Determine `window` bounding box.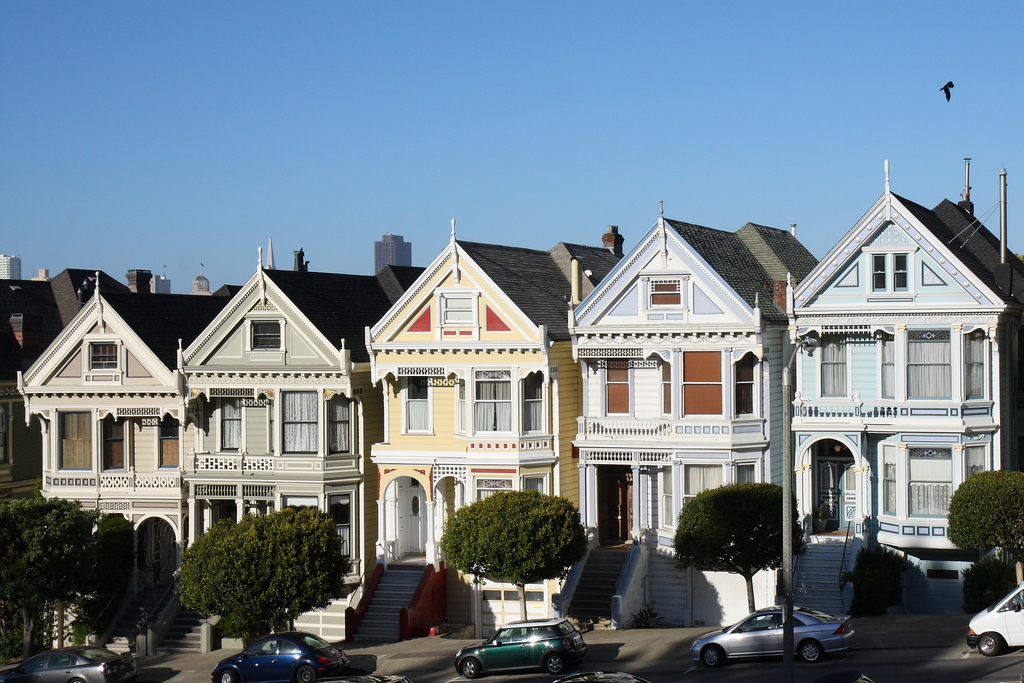
Determined: detection(243, 314, 287, 355).
